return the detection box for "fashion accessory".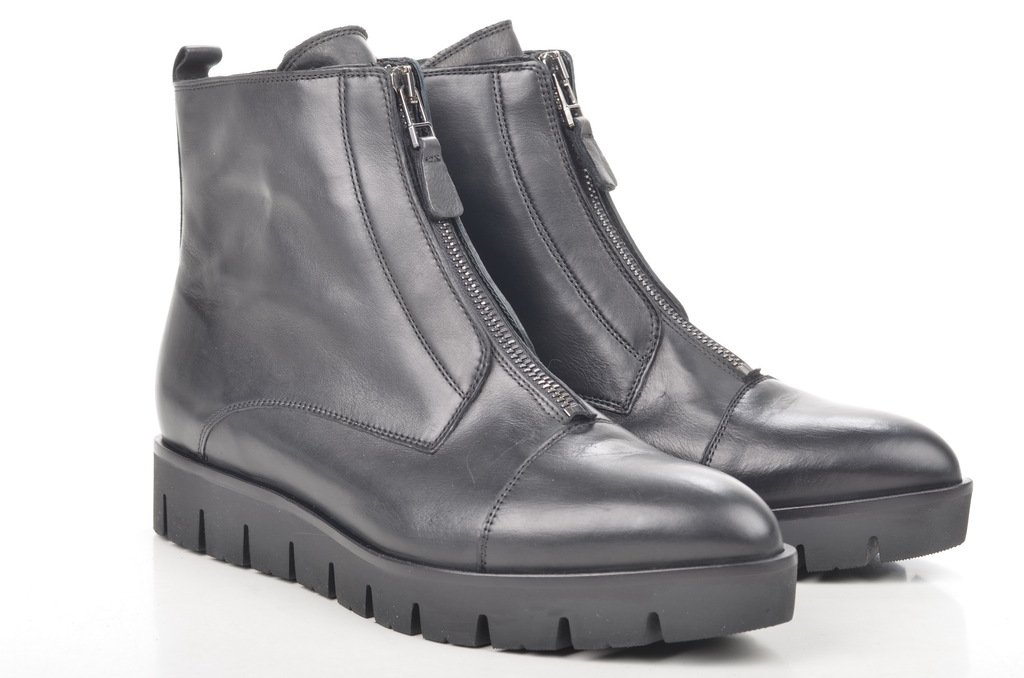
{"left": 409, "top": 18, "right": 973, "bottom": 574}.
